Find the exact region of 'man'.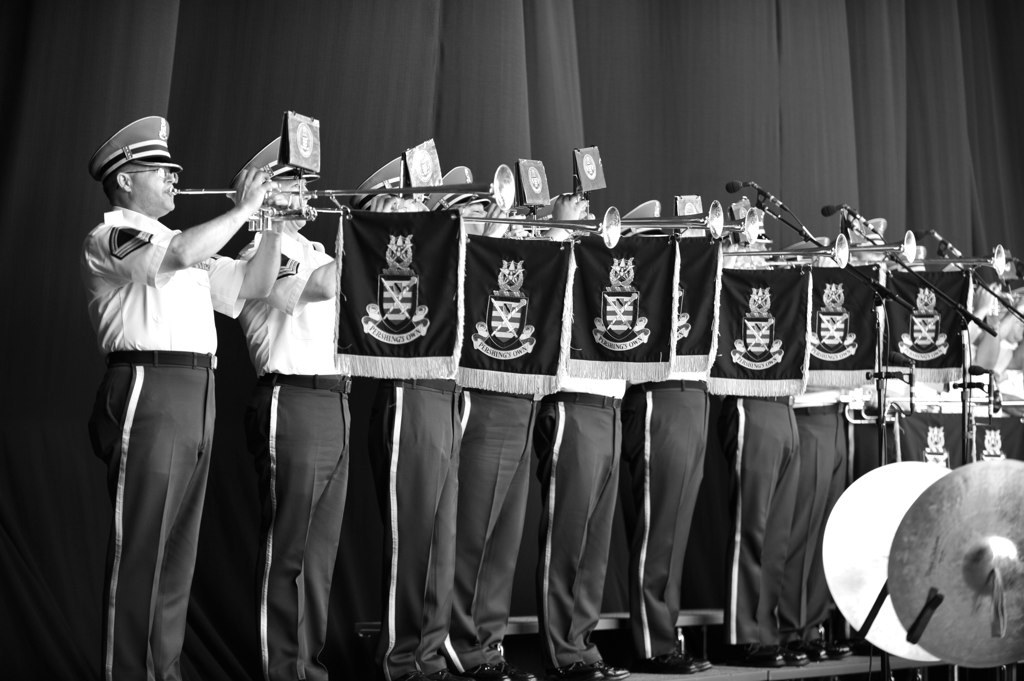
Exact region: [x1=346, y1=152, x2=465, y2=680].
